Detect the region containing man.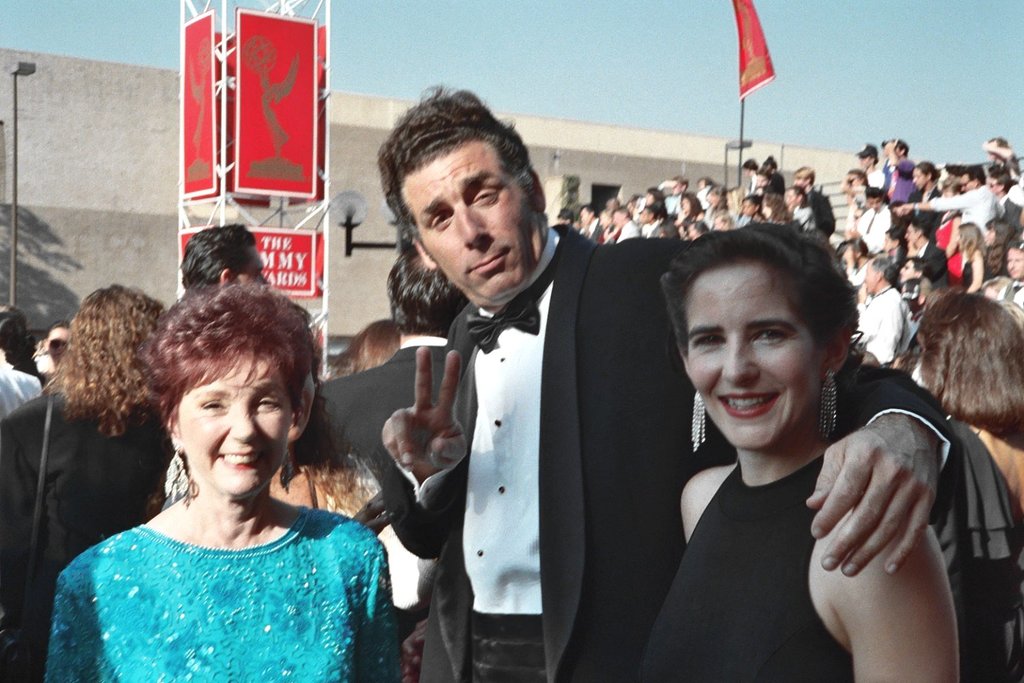
<bbox>180, 221, 274, 304</bbox>.
